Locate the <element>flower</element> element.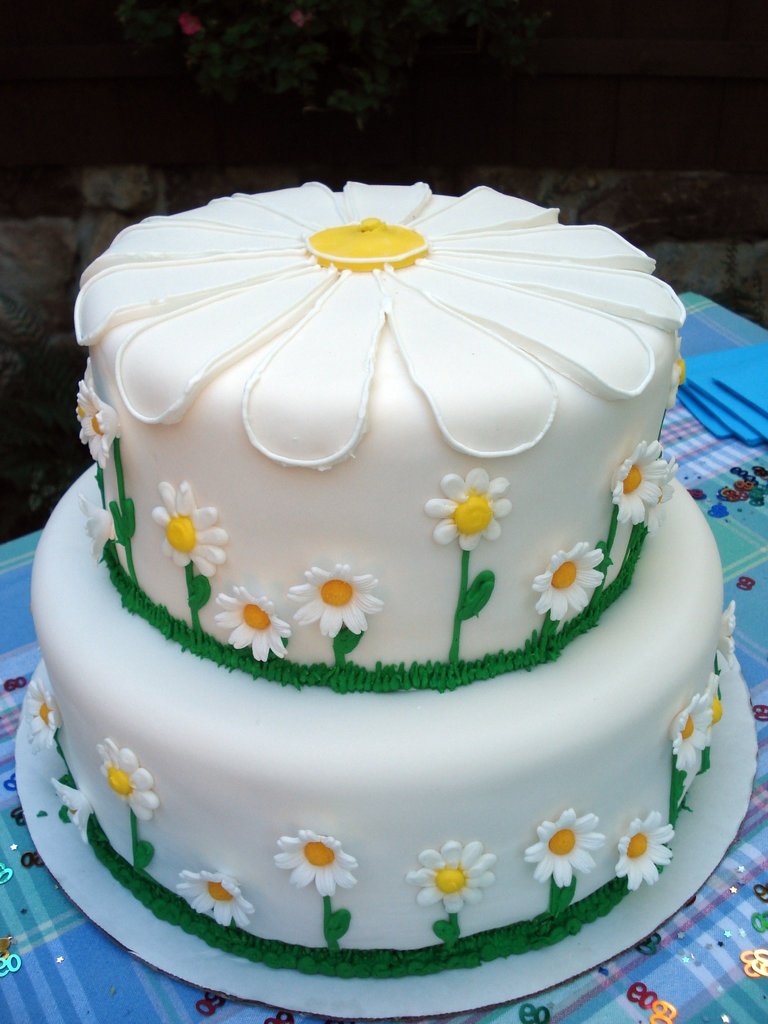
Element bbox: 422/472/510/561.
